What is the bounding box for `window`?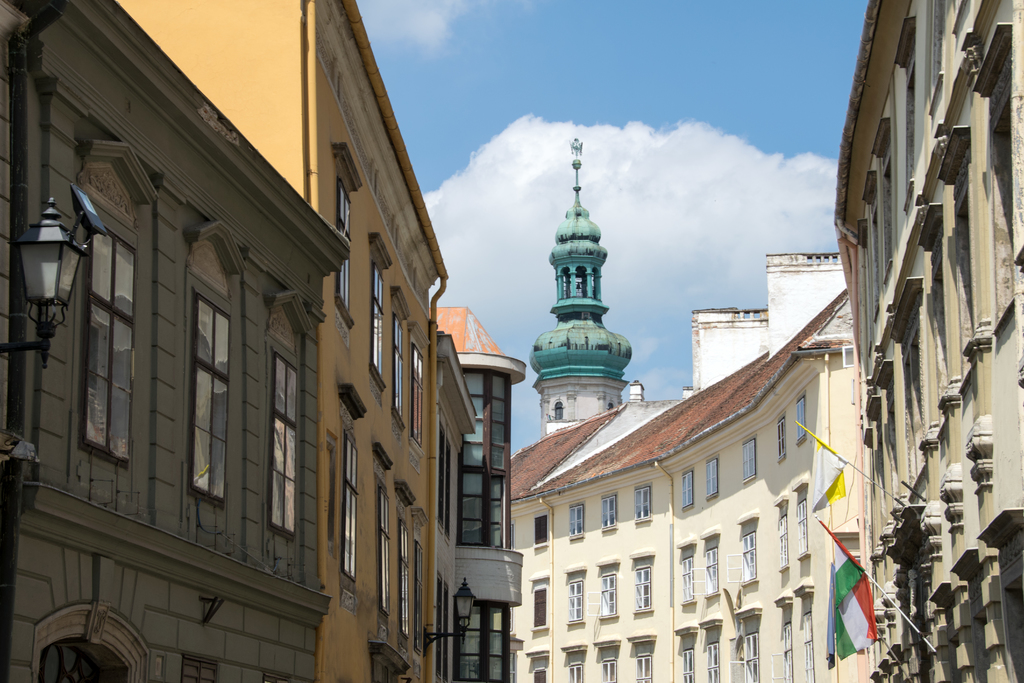
[182,286,234,490].
